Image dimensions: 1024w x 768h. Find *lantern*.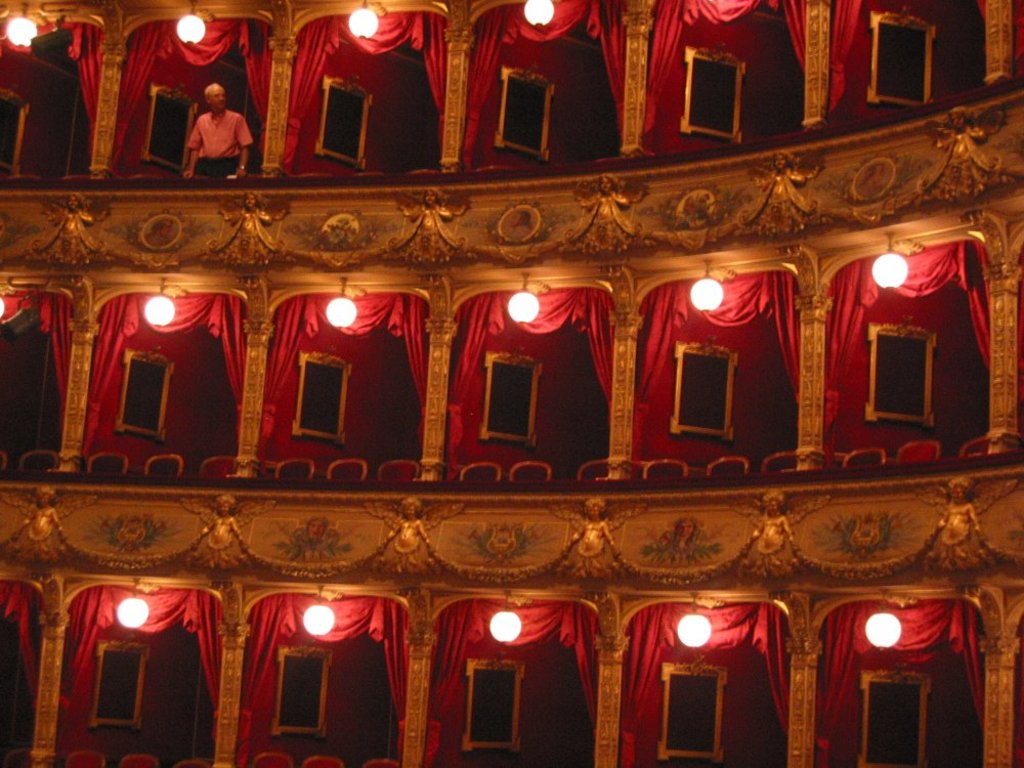
326, 274, 356, 330.
